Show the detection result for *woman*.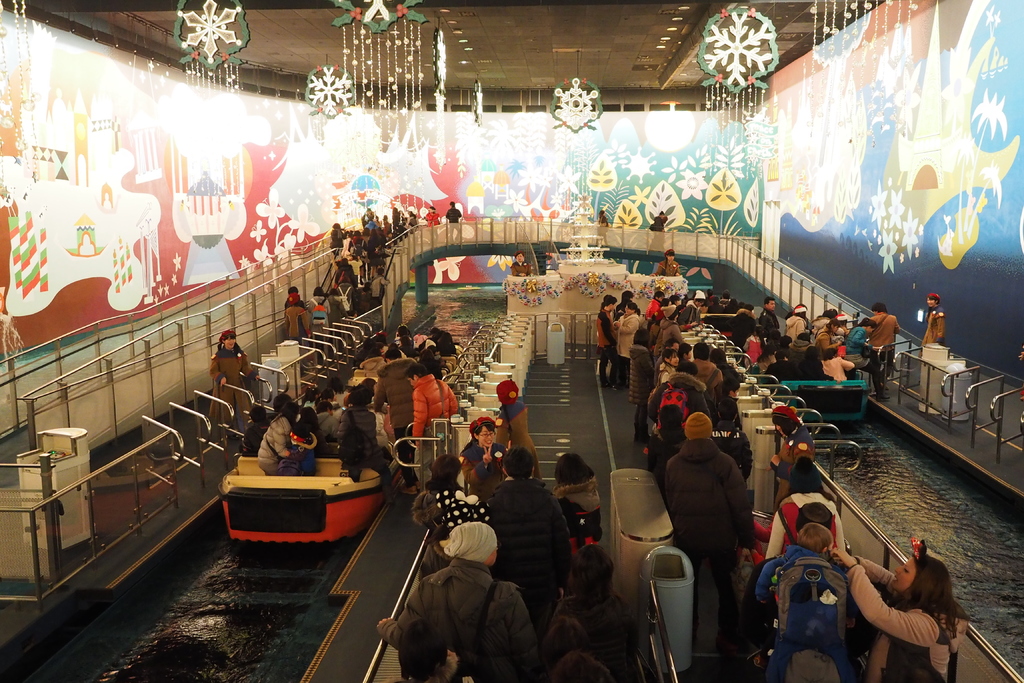
locate(653, 247, 677, 276).
